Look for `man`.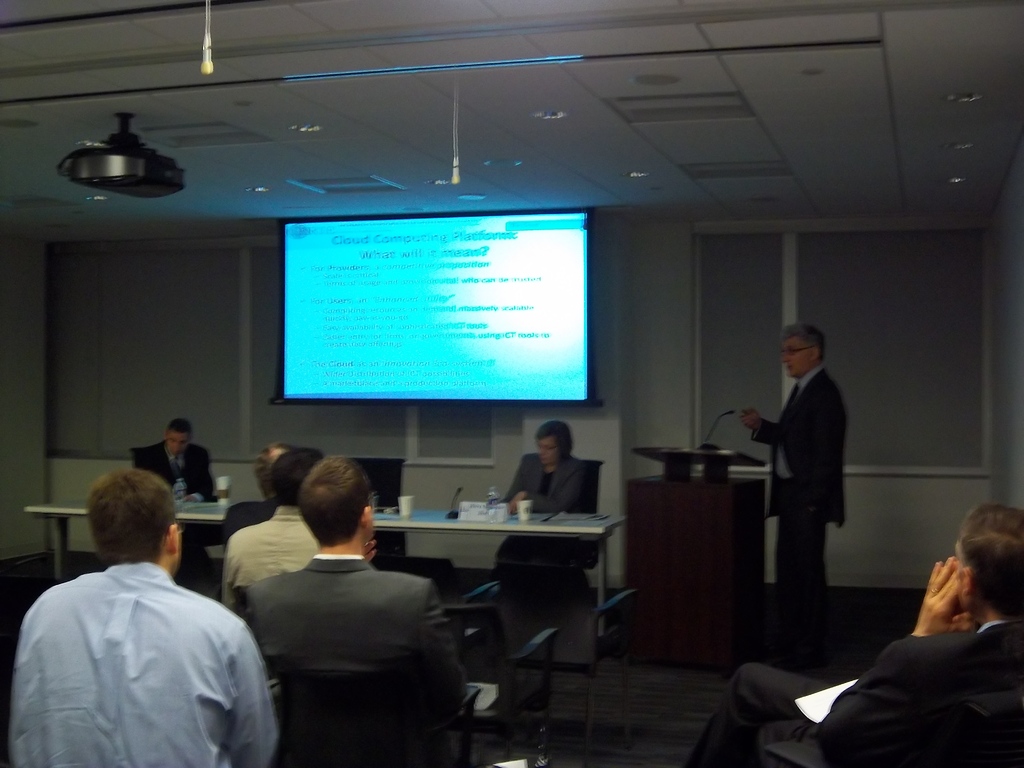
Found: x1=685 y1=504 x2=1023 y2=767.
